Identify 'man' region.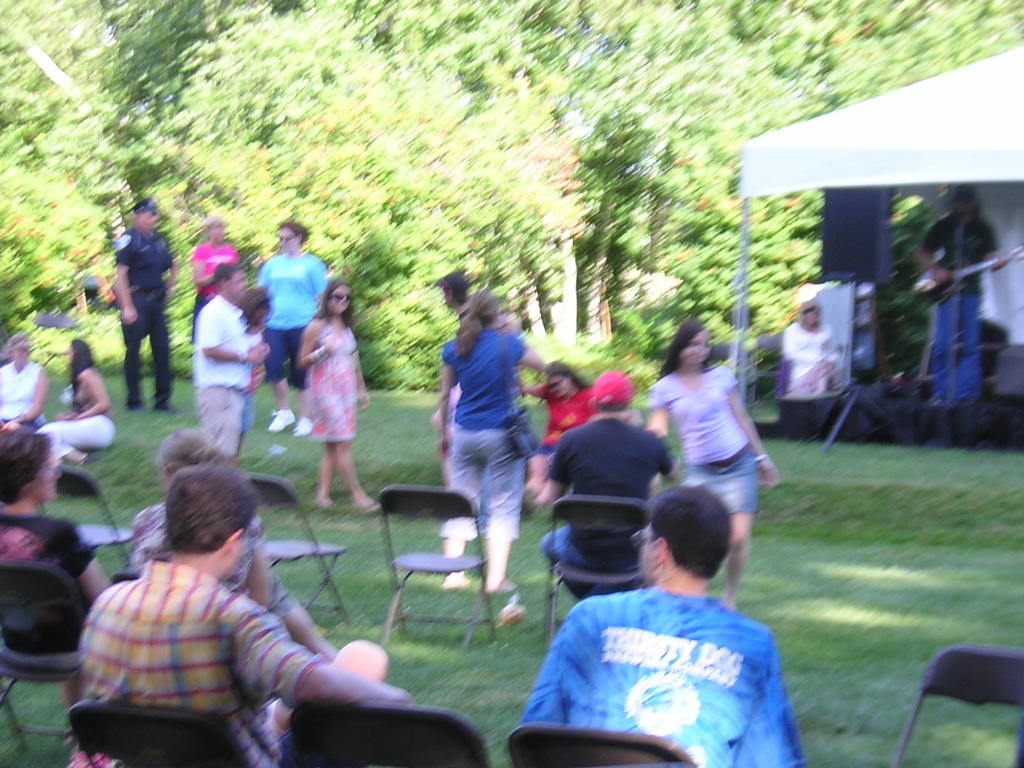
Region: 515 484 827 767.
